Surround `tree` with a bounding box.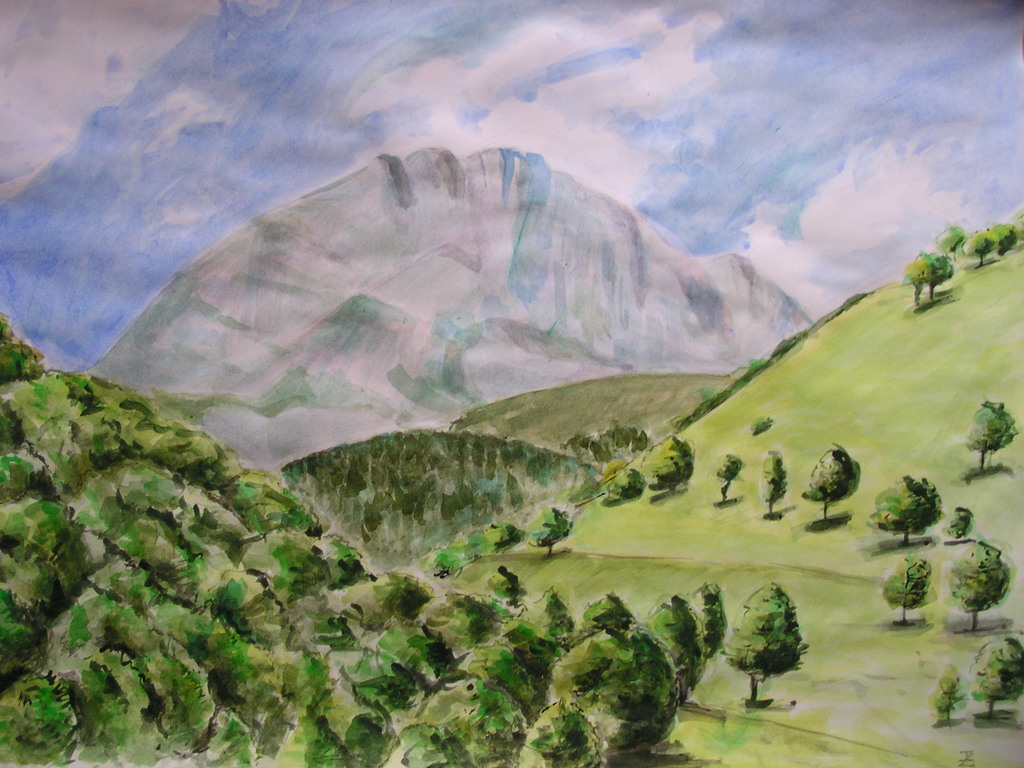
box=[529, 506, 573, 557].
